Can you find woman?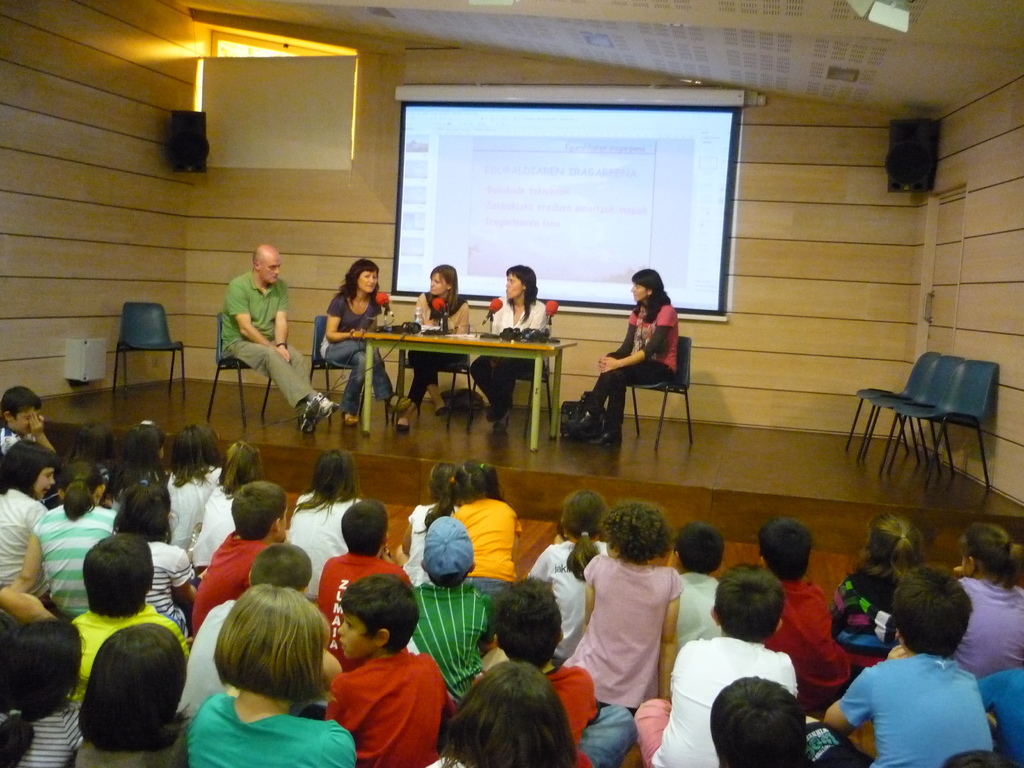
Yes, bounding box: crop(470, 264, 552, 440).
